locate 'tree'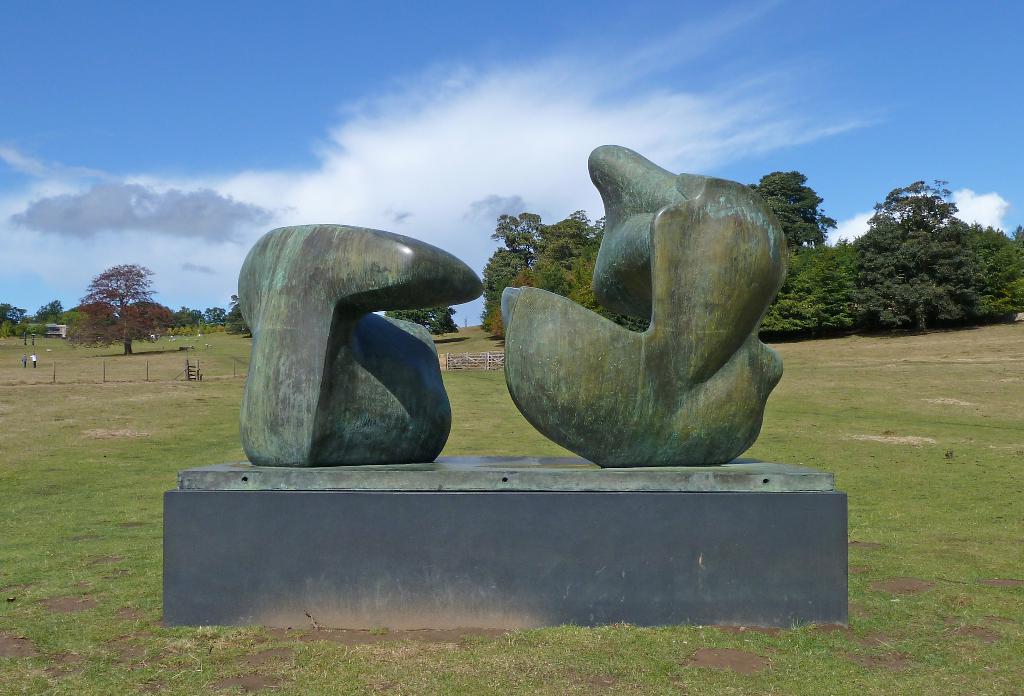
x1=480, y1=243, x2=531, y2=337
